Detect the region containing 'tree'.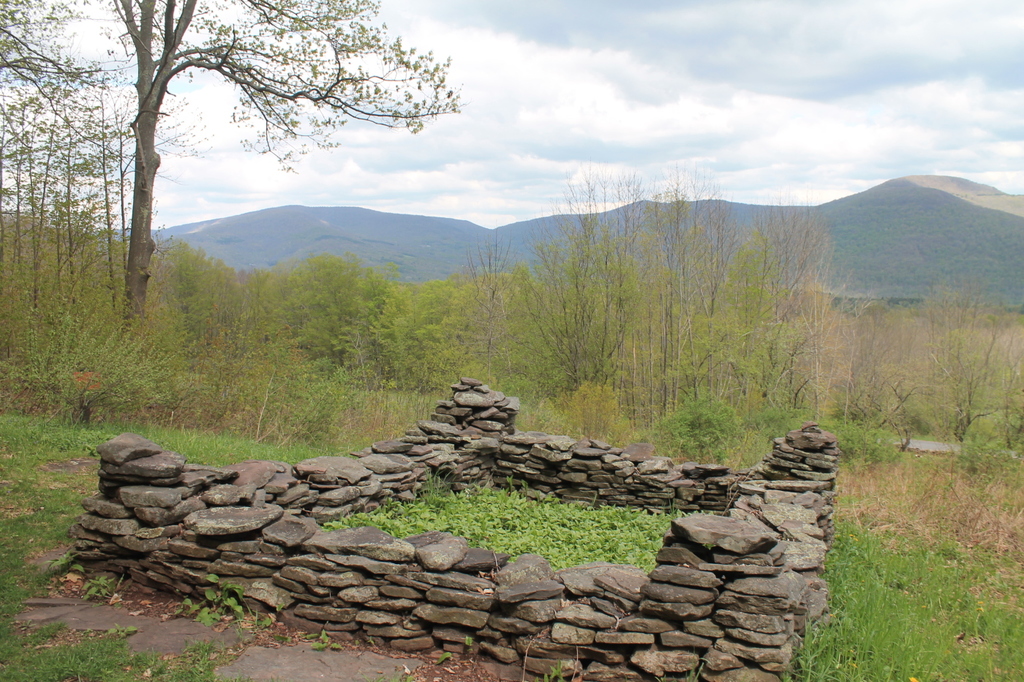
select_region(0, 2, 129, 300).
